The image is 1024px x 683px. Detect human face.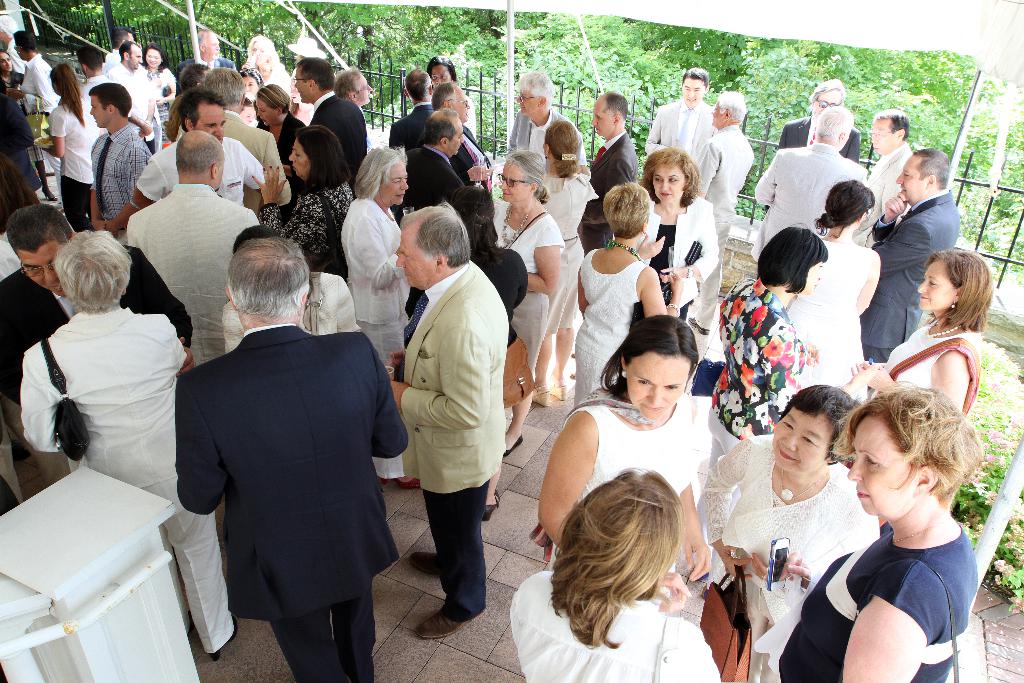
Detection: rect(205, 33, 220, 60).
